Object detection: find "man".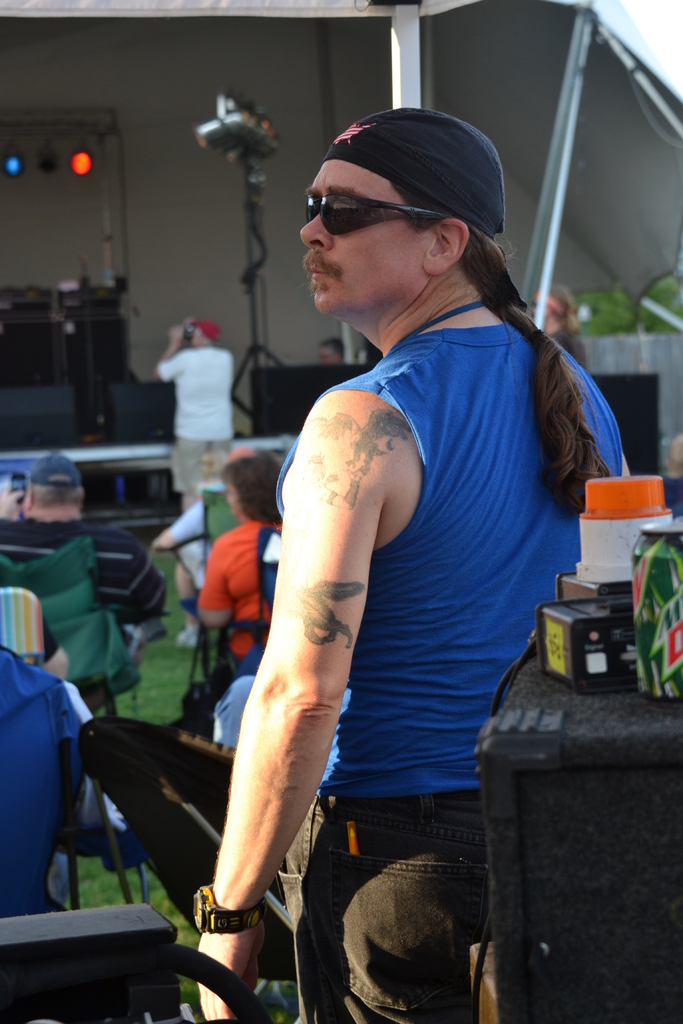
l=147, t=310, r=239, b=511.
